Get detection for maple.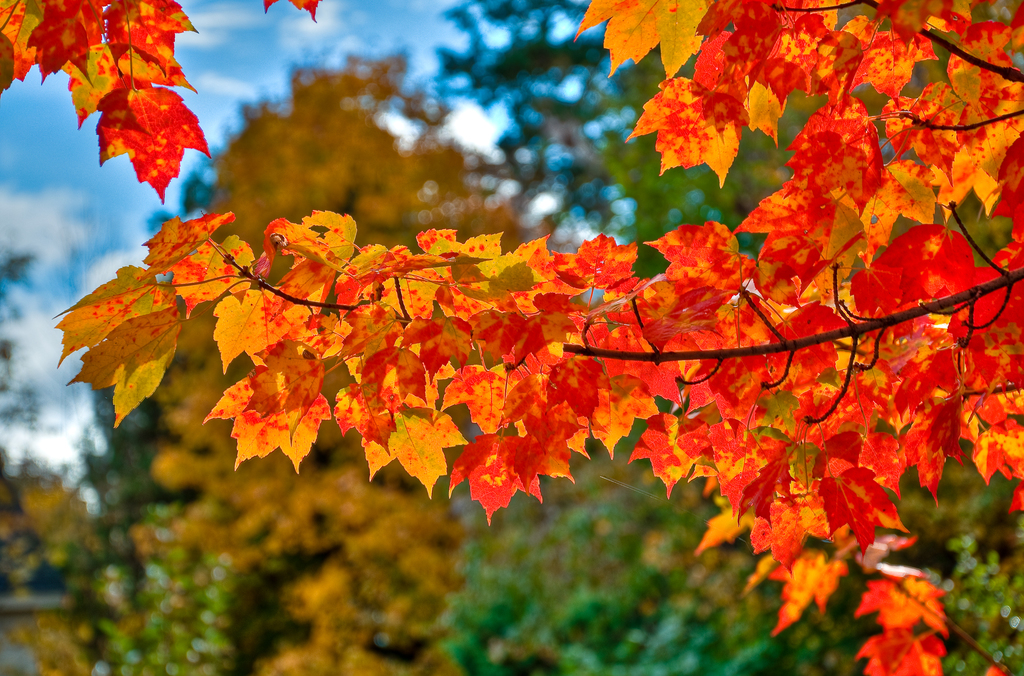
Detection: 53,0,1023,673.
